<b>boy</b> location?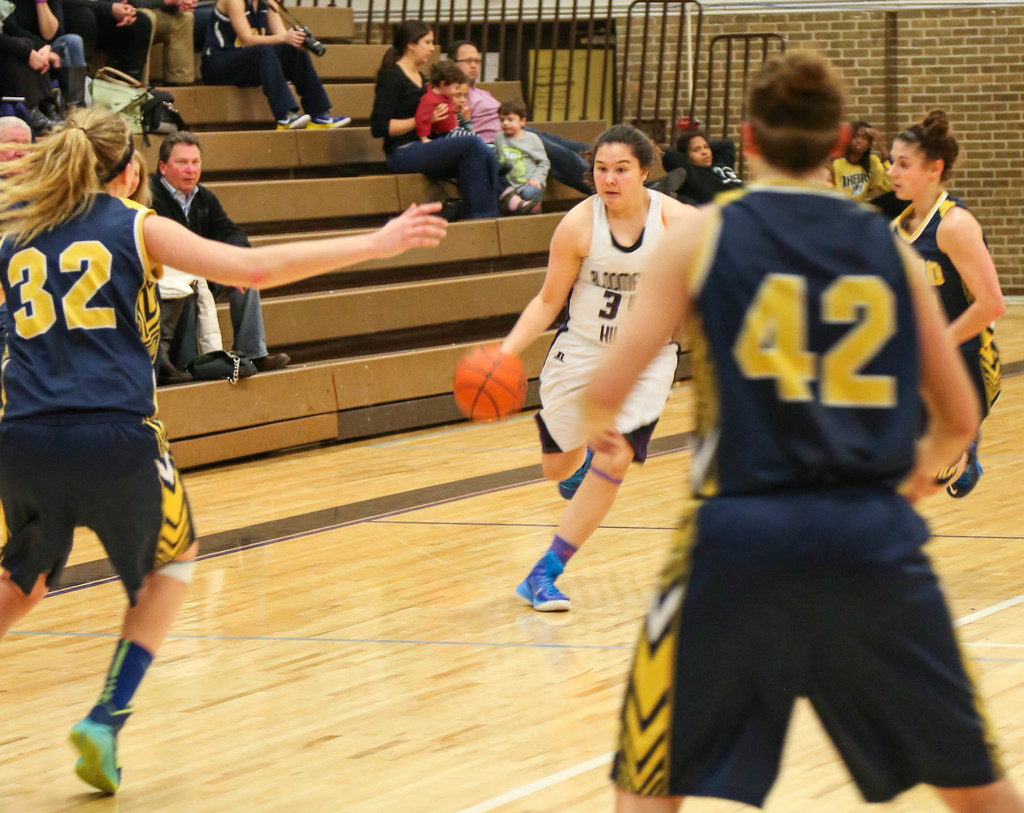
bbox(493, 98, 548, 209)
